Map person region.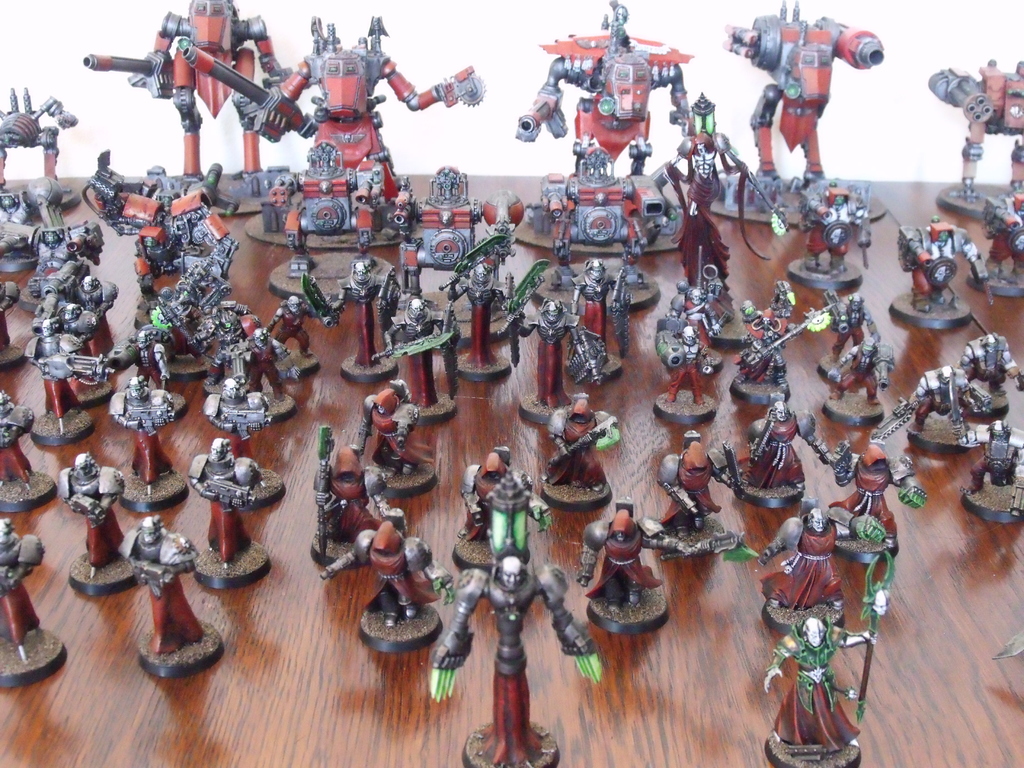
Mapped to left=829, top=442, right=931, bottom=552.
